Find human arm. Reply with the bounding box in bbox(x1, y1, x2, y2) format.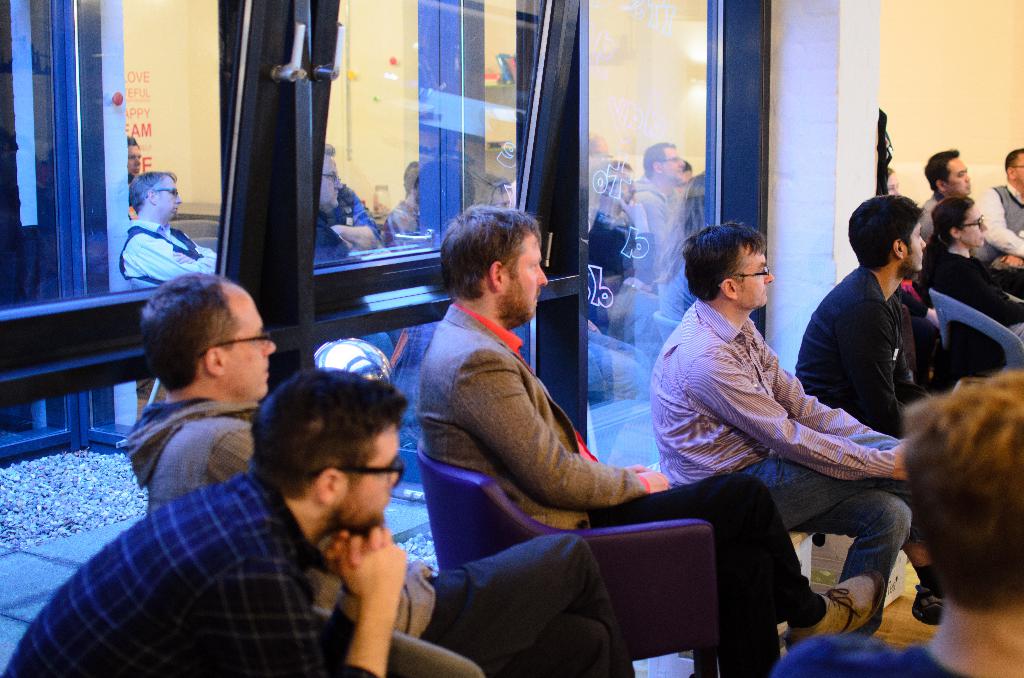
bbox(977, 184, 1023, 255).
